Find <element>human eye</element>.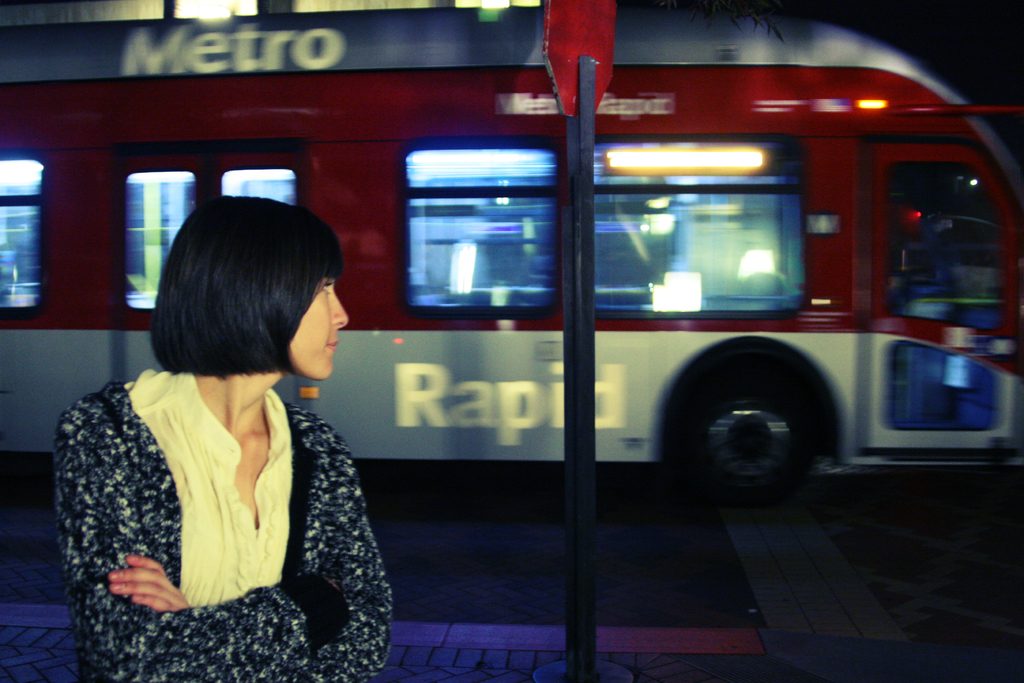
(319,284,336,297).
